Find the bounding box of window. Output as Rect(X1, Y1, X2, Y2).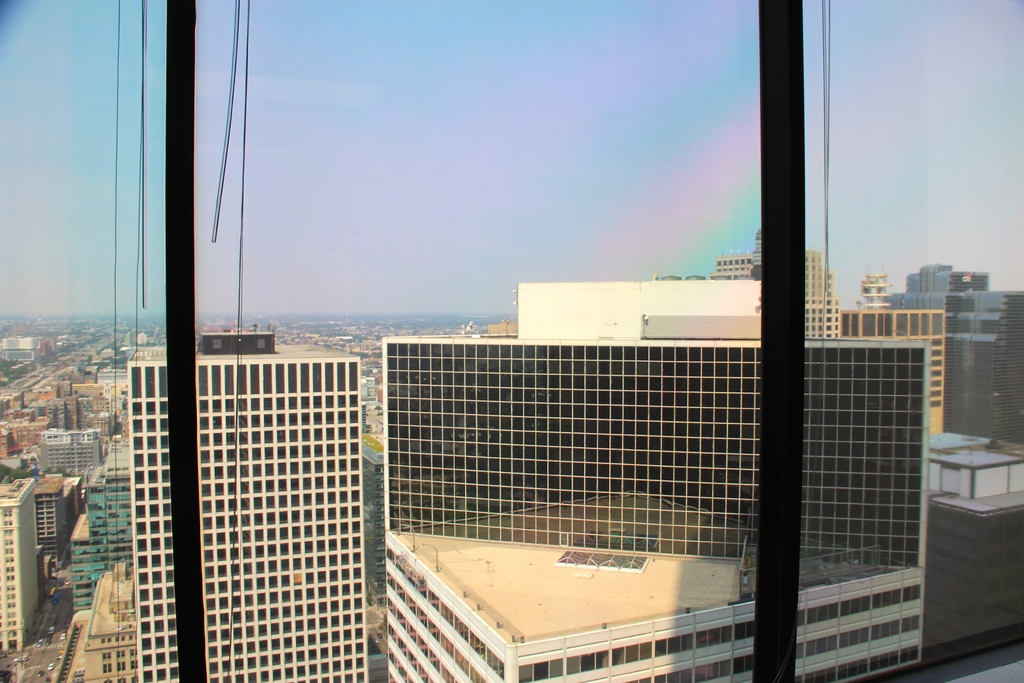
Rect(139, 575, 148, 587).
